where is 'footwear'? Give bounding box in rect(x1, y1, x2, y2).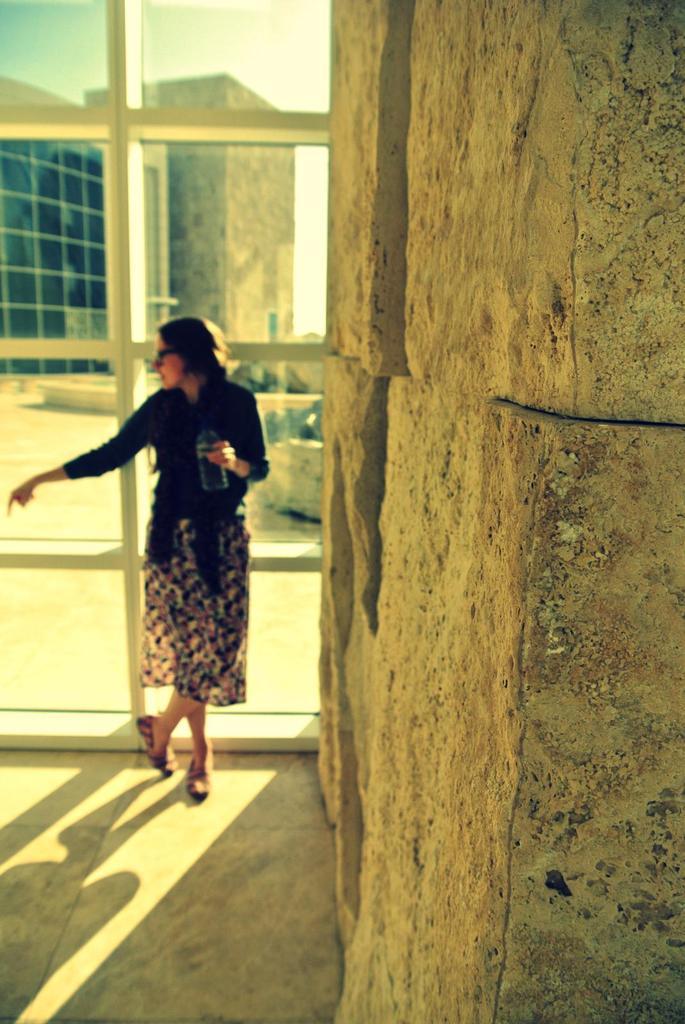
rect(138, 715, 175, 771).
